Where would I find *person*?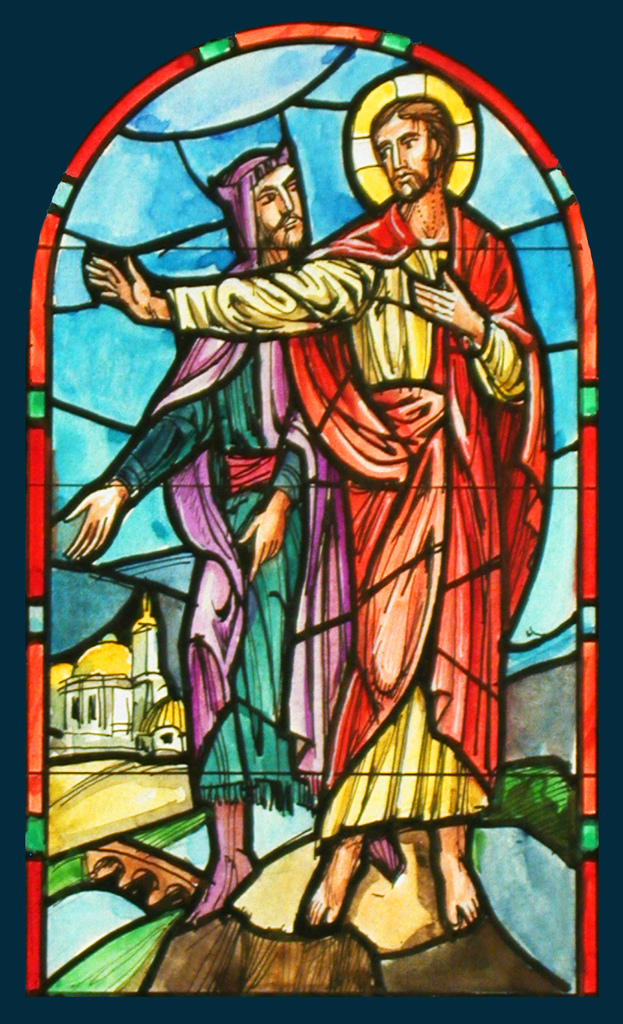
At detection(50, 127, 410, 931).
